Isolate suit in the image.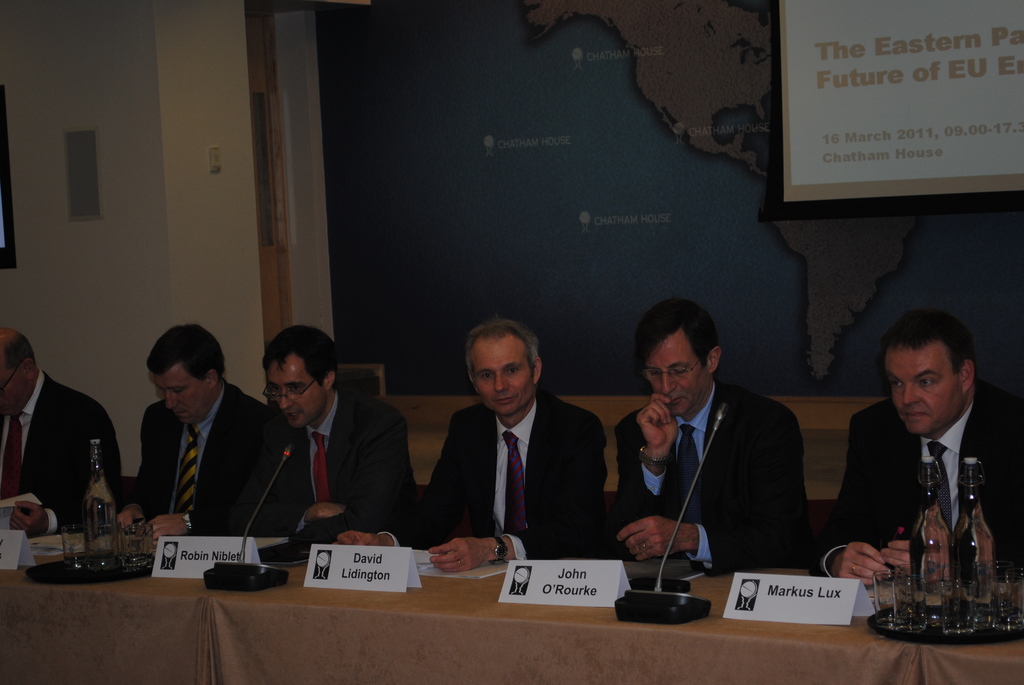
Isolated region: <bbox>810, 392, 1023, 585</bbox>.
